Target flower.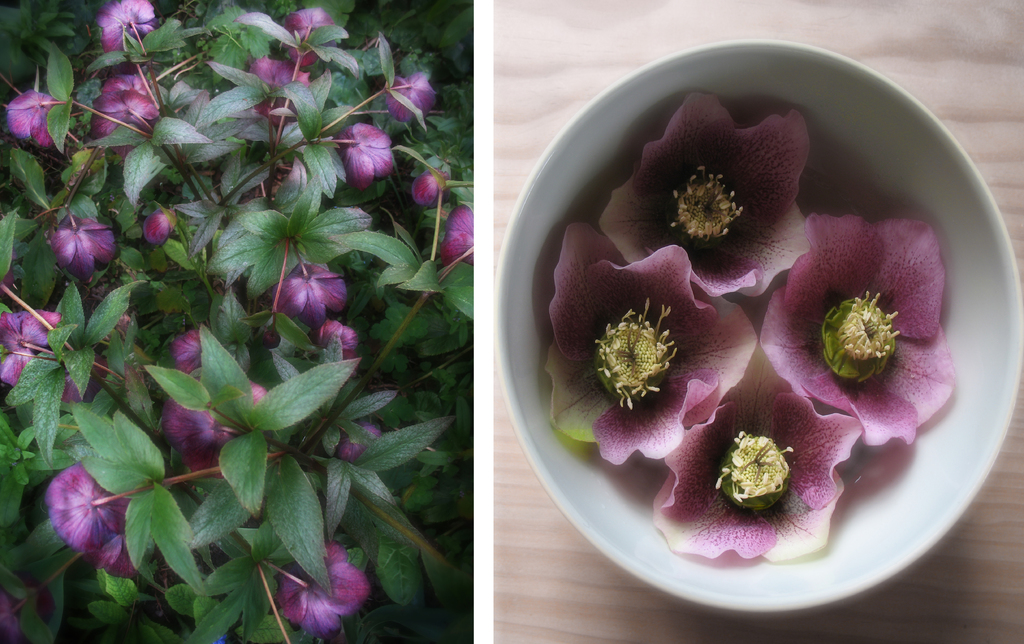
Target region: 760:209:957:449.
